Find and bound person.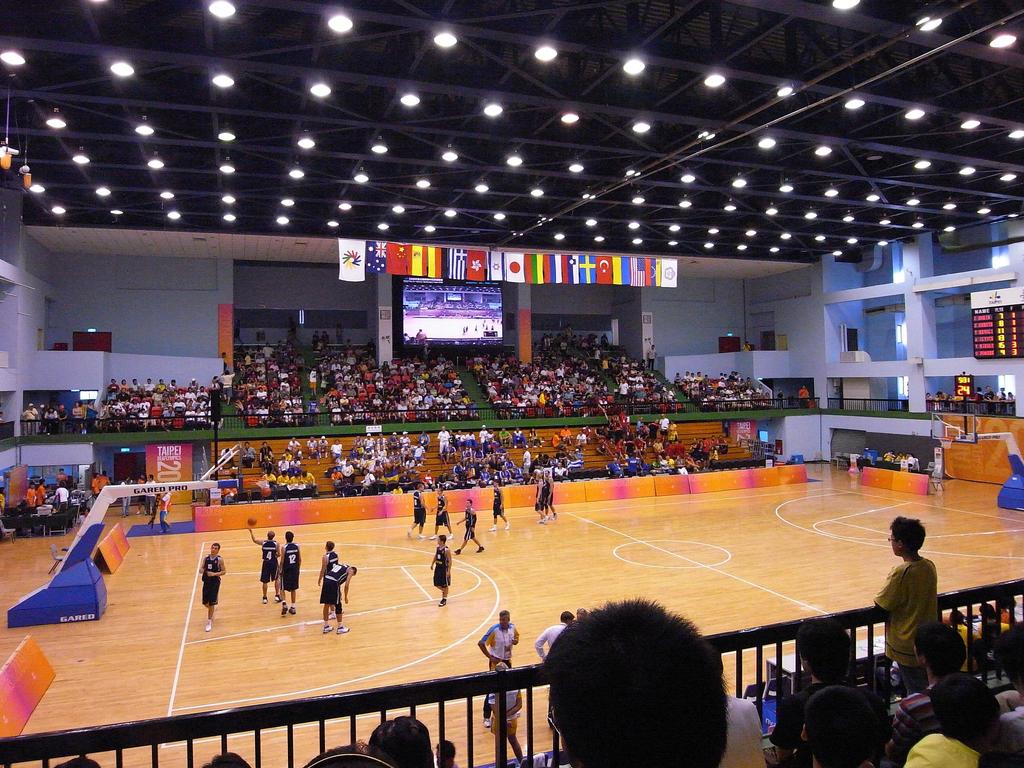
Bound: bbox(854, 448, 878, 463).
